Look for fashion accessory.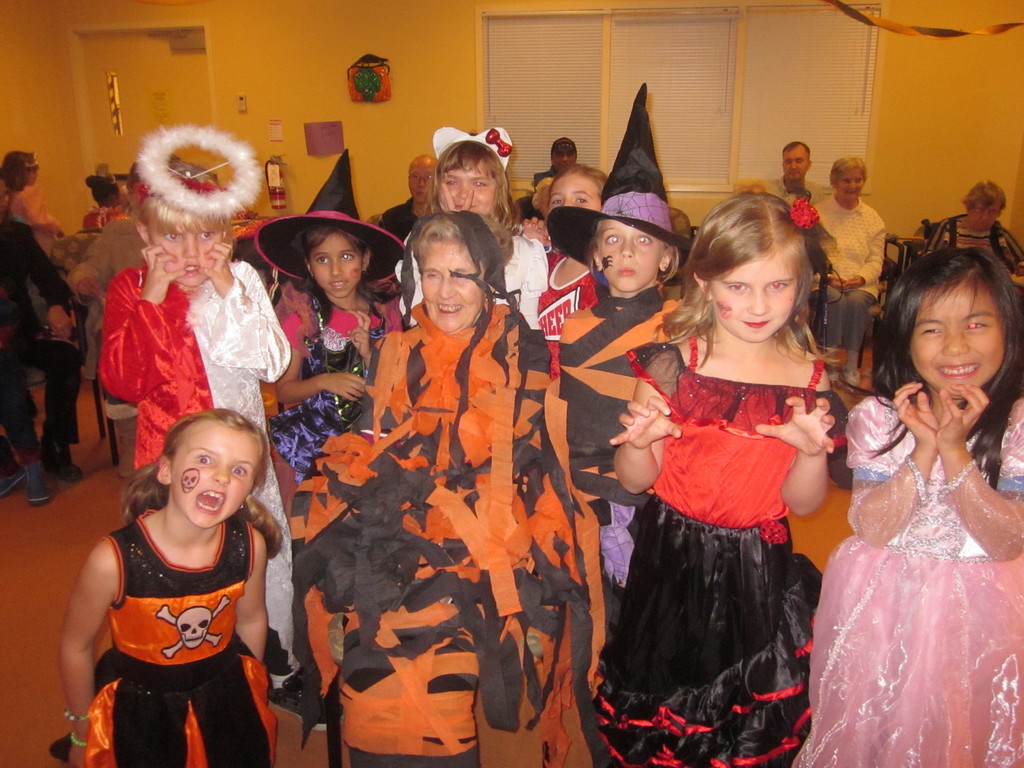
Found: x1=96 y1=164 x2=116 y2=181.
